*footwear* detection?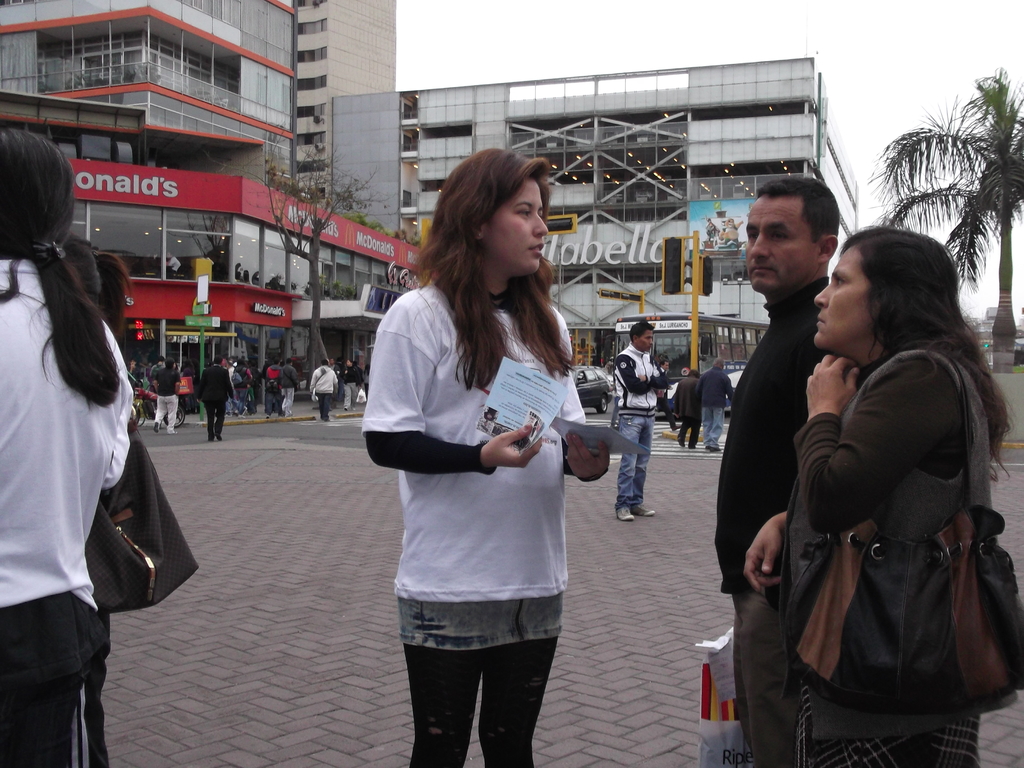
box(630, 502, 655, 517)
